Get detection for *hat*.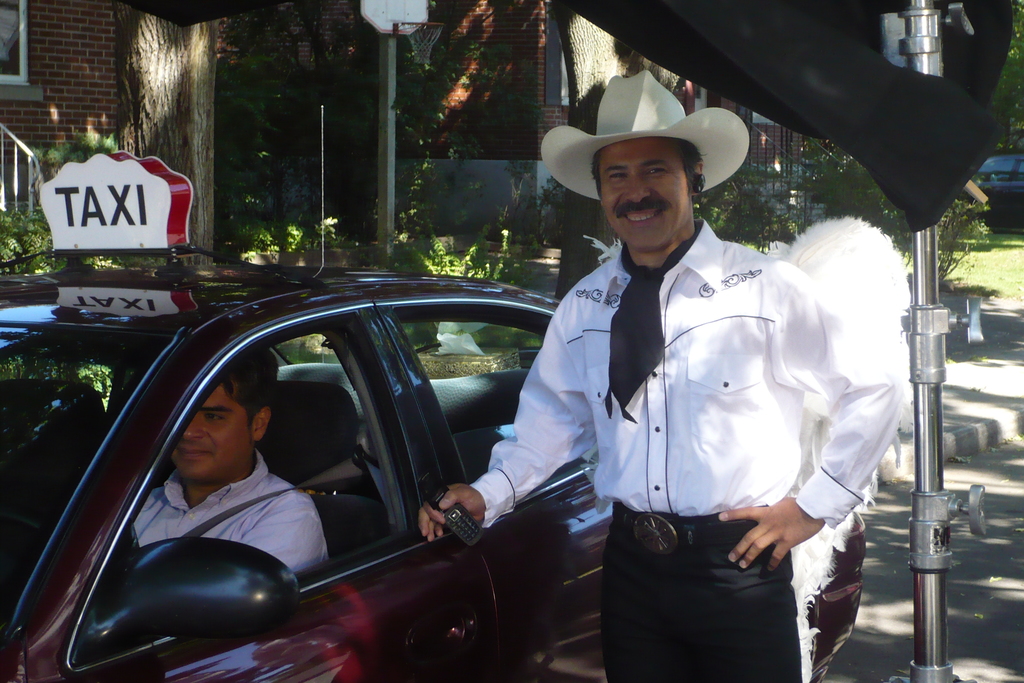
Detection: {"x1": 537, "y1": 70, "x2": 749, "y2": 193}.
